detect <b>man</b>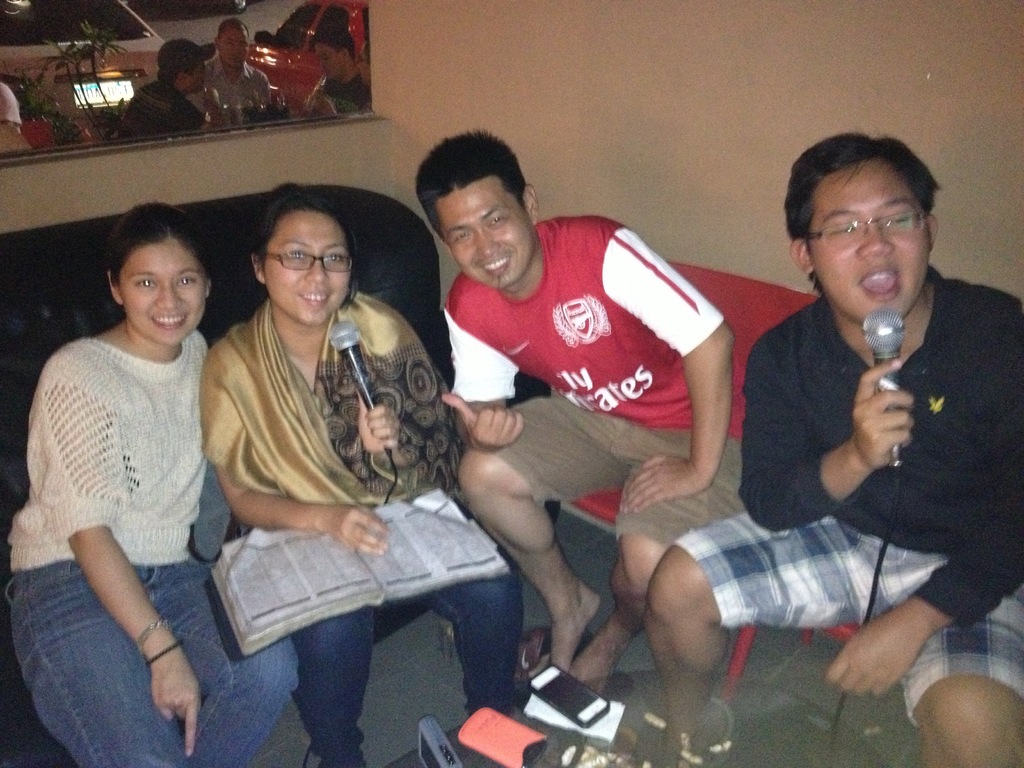
box(648, 131, 1023, 767)
